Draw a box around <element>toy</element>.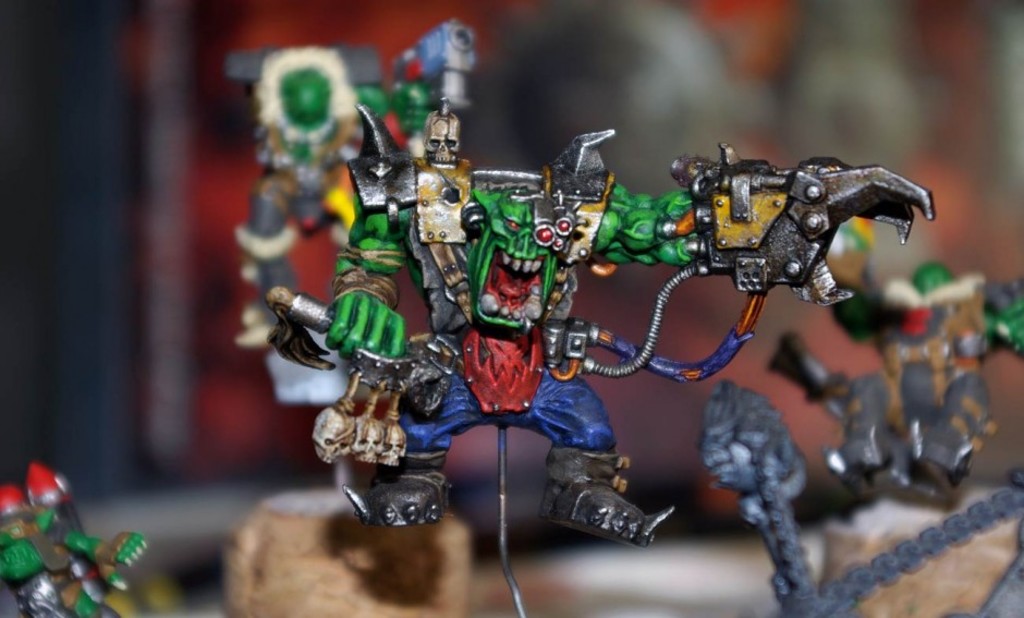
{"left": 0, "top": 464, "right": 156, "bottom": 617}.
